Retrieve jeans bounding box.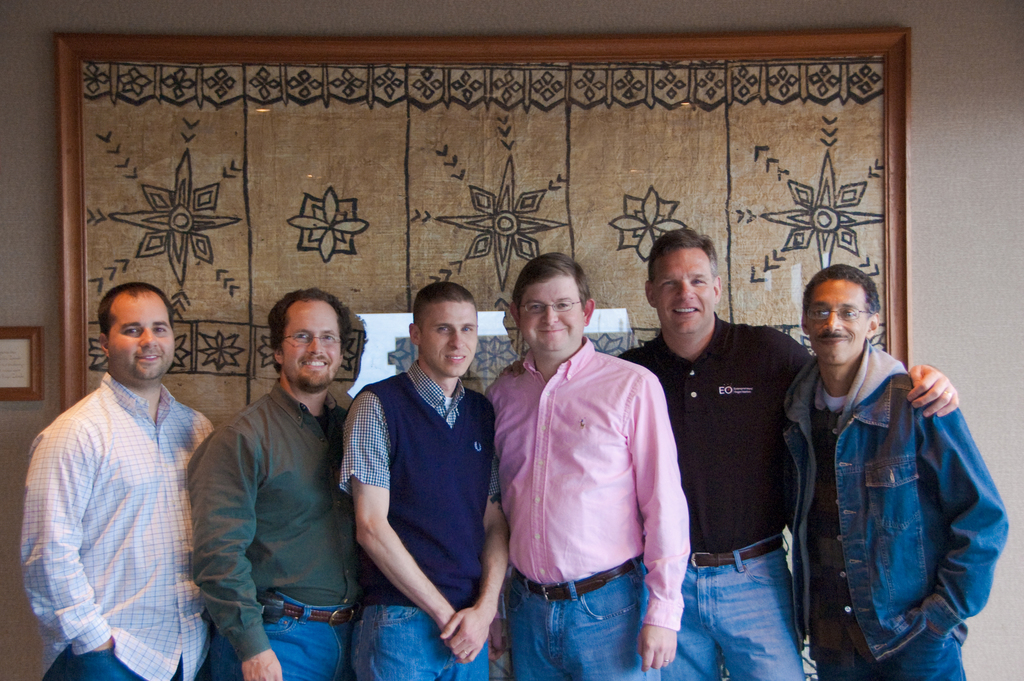
Bounding box: x1=769 y1=332 x2=1011 y2=664.
